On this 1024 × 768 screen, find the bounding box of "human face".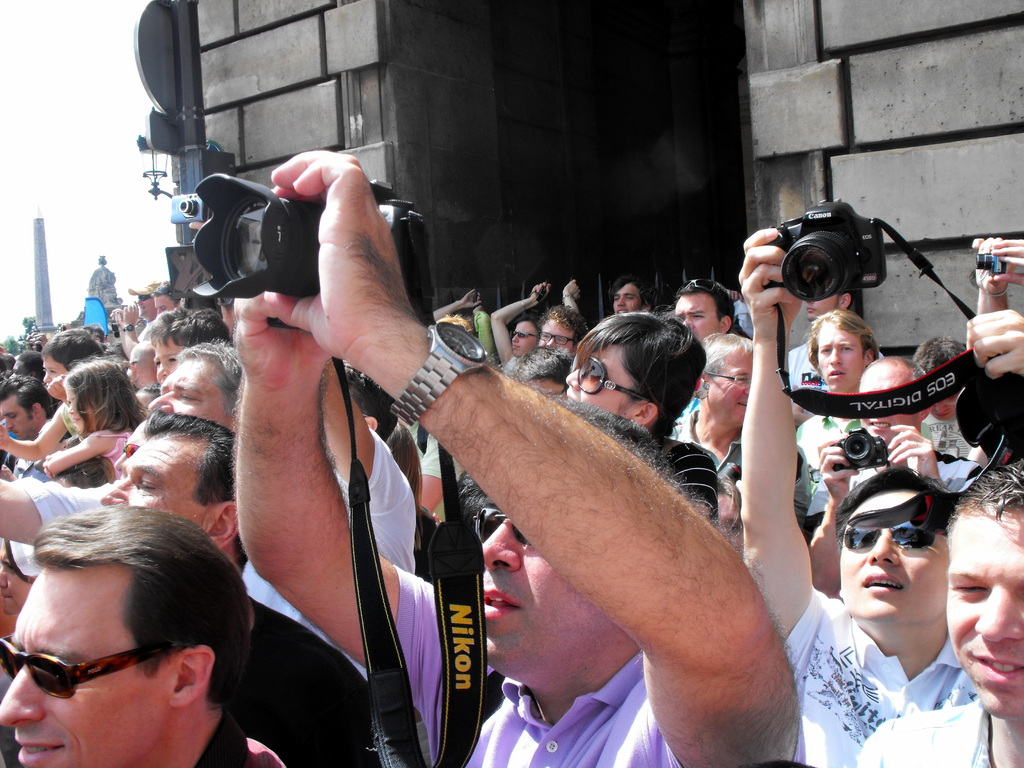
Bounding box: [left=101, top=438, right=211, bottom=531].
